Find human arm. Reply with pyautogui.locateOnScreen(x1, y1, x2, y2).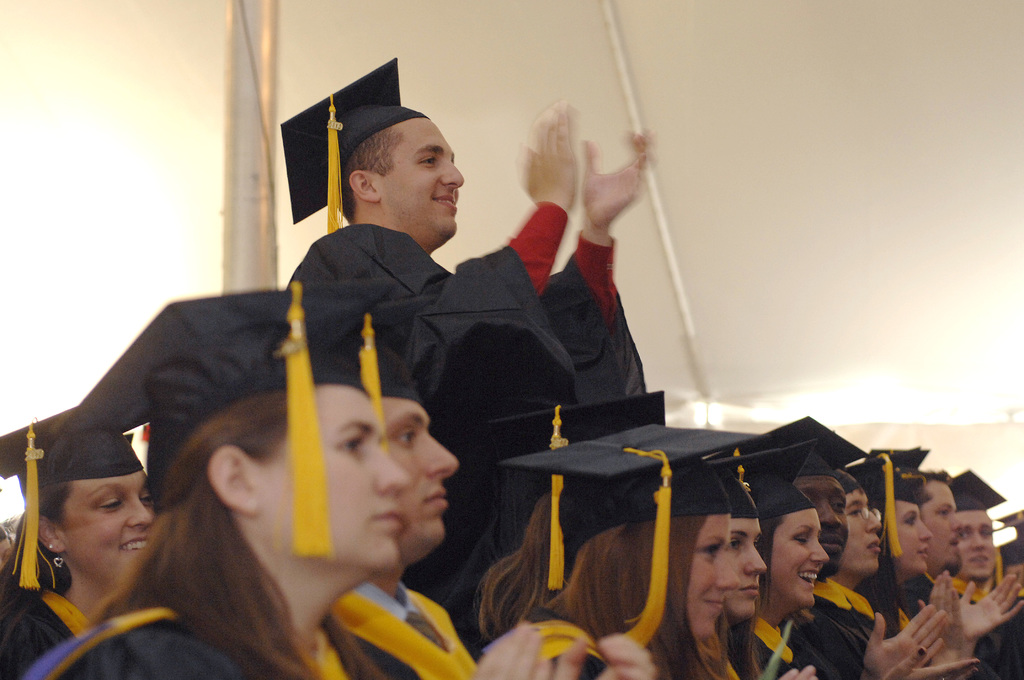
pyautogui.locateOnScreen(860, 597, 948, 679).
